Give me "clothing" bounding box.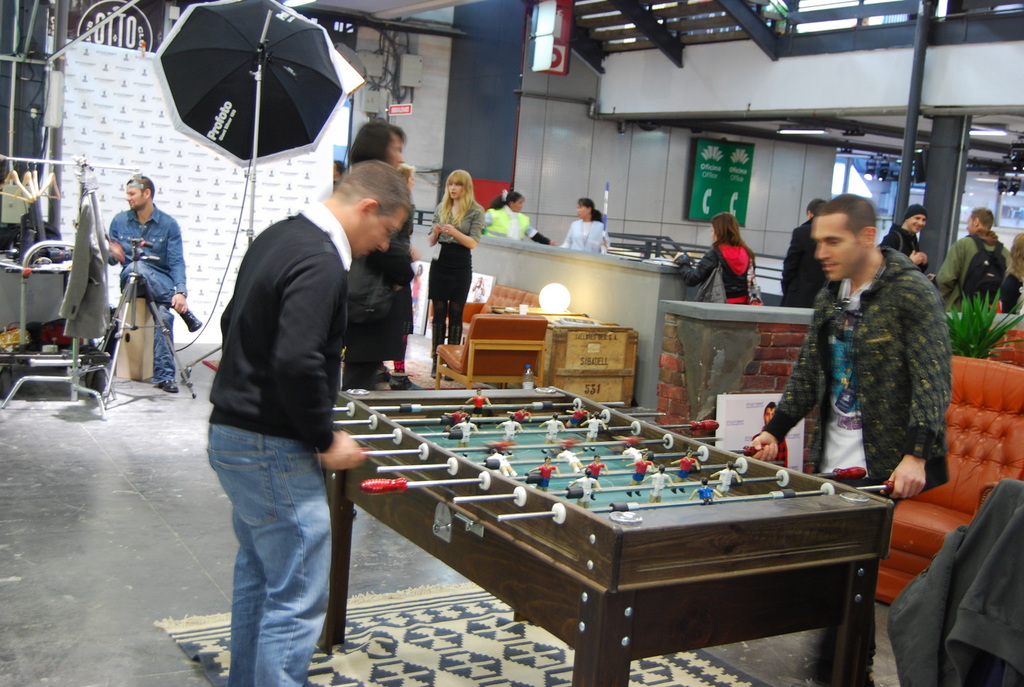
(881, 222, 929, 276).
